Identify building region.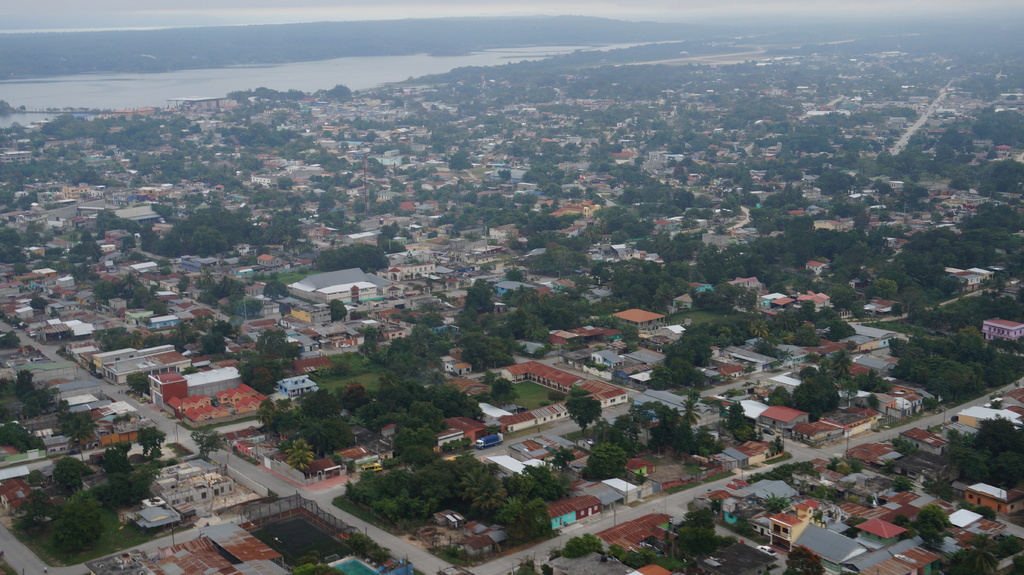
Region: region(99, 516, 308, 574).
